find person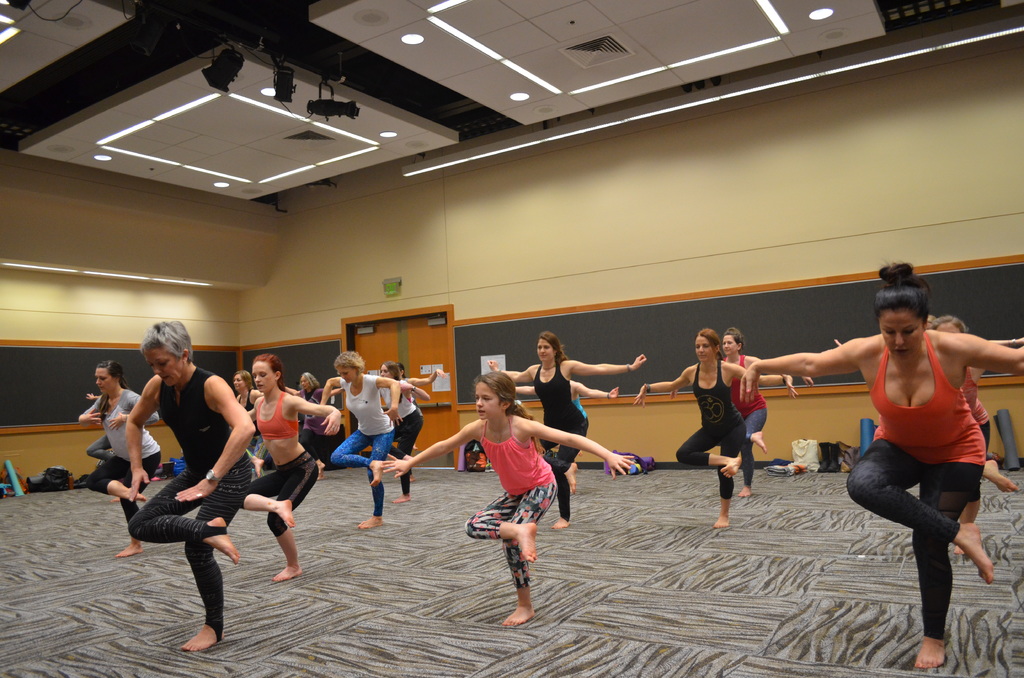
(left=636, top=326, right=800, bottom=526)
